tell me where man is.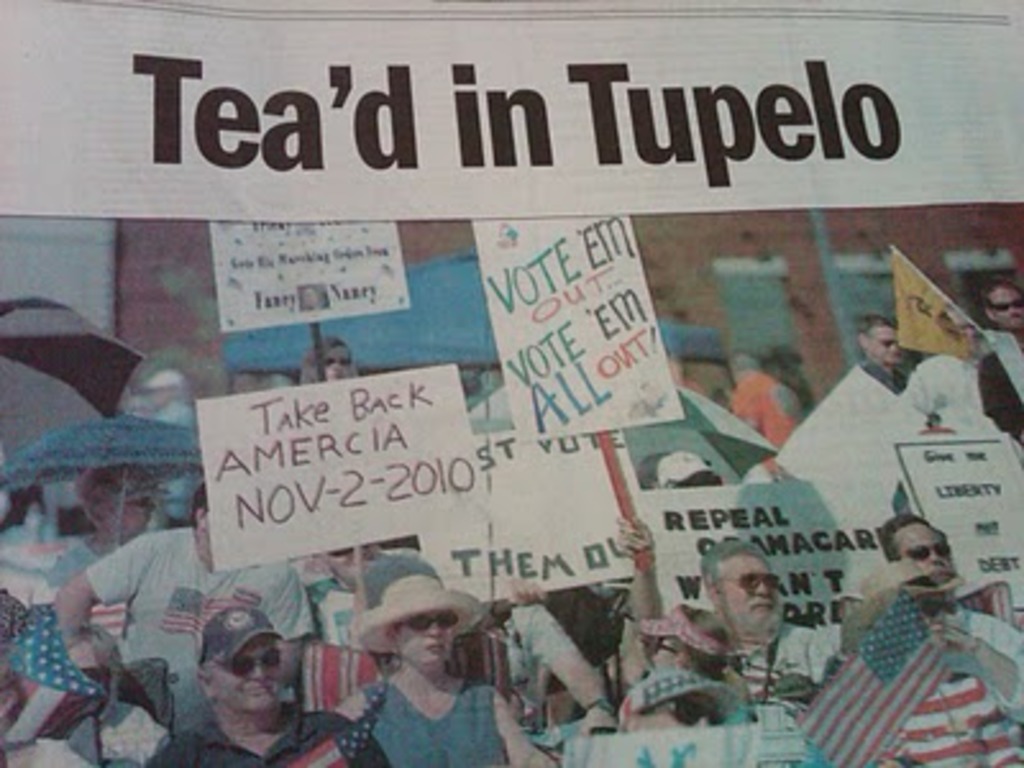
man is at [left=991, top=279, right=1021, bottom=351].
